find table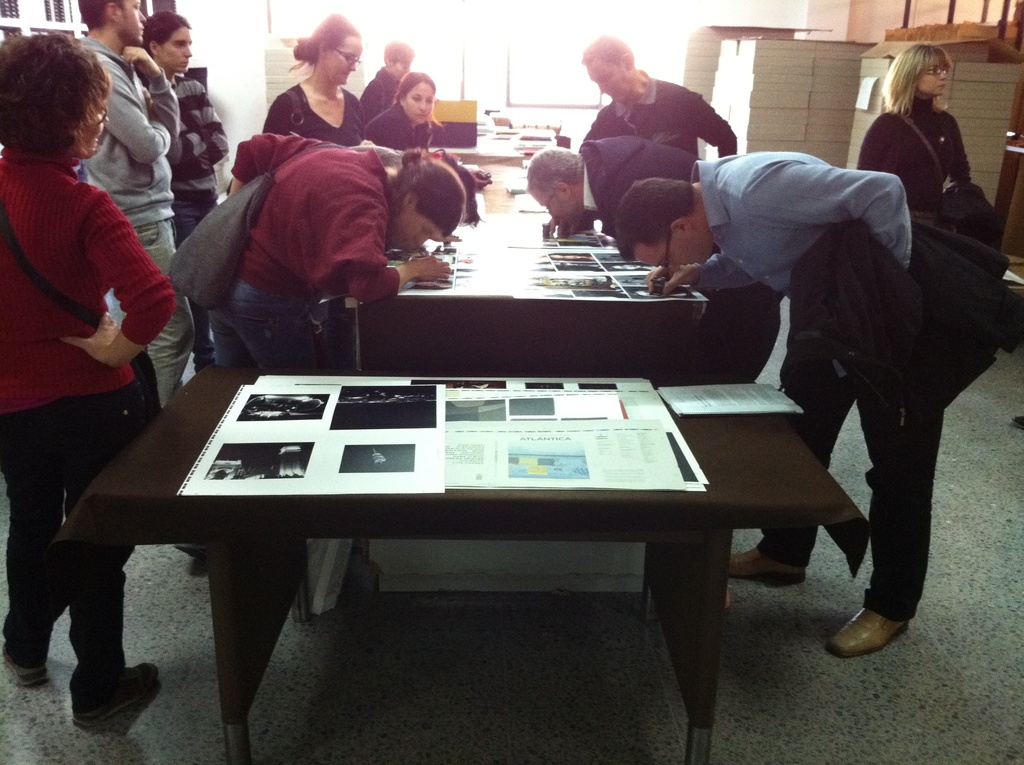
[306, 179, 712, 379]
